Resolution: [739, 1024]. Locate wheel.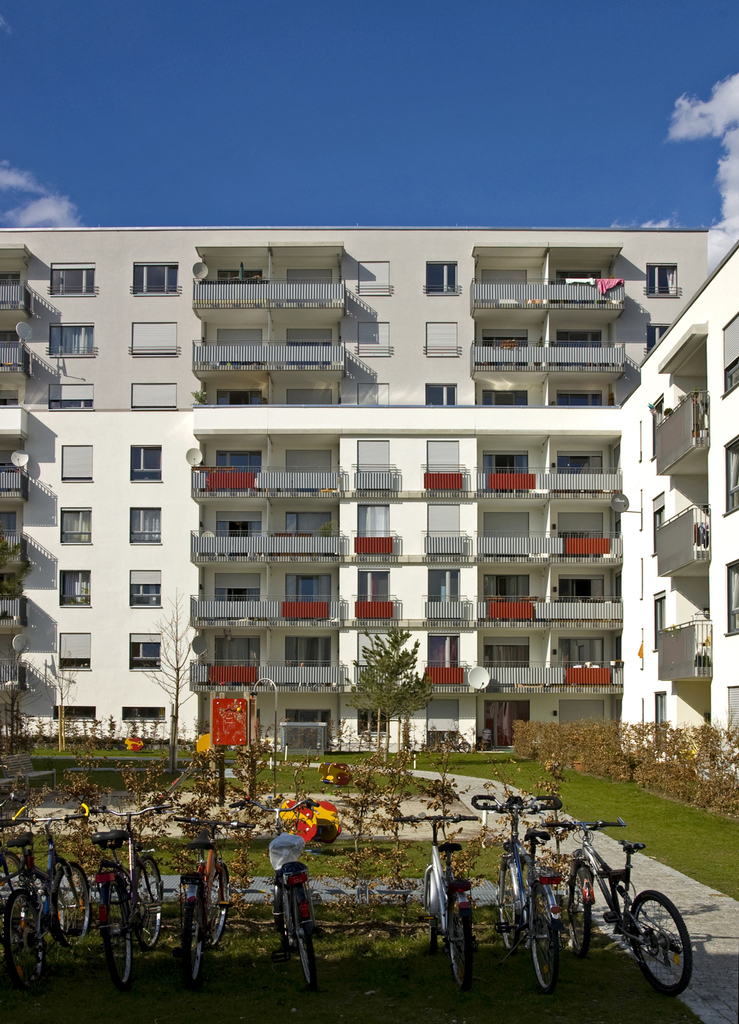
(562, 856, 589, 959).
